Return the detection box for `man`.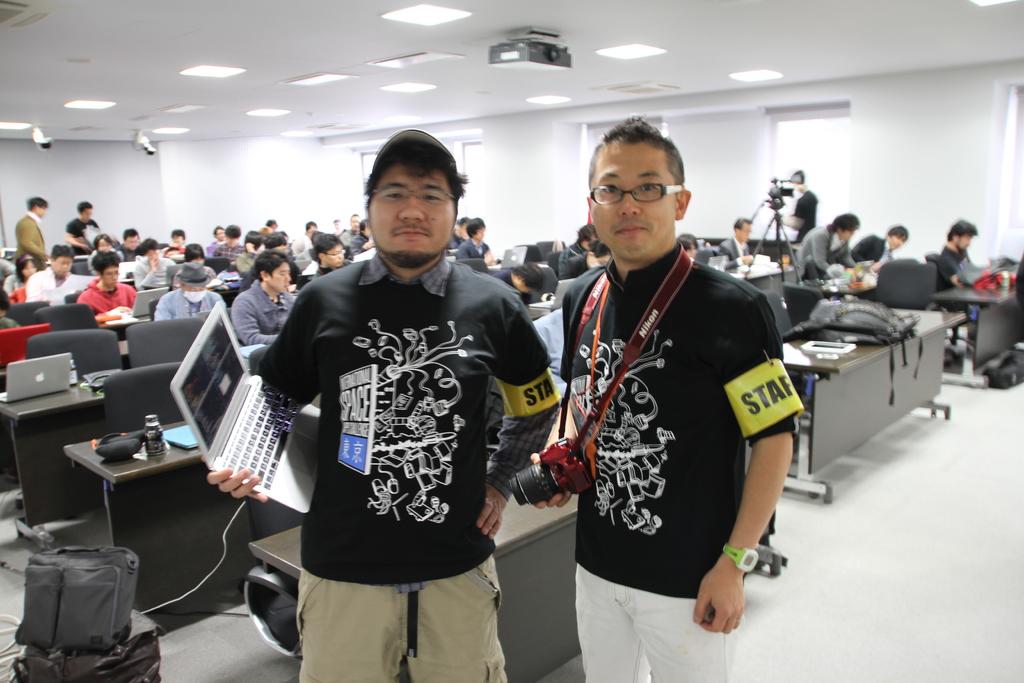
crop(496, 259, 543, 306).
